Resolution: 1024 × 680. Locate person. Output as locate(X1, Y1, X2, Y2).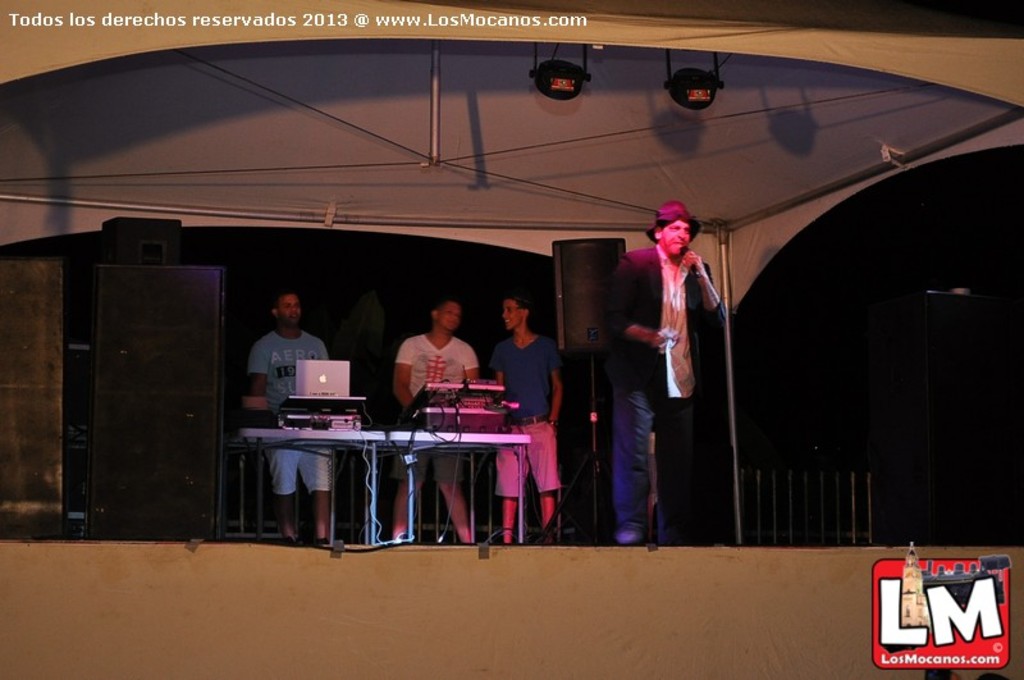
locate(490, 295, 562, 546).
